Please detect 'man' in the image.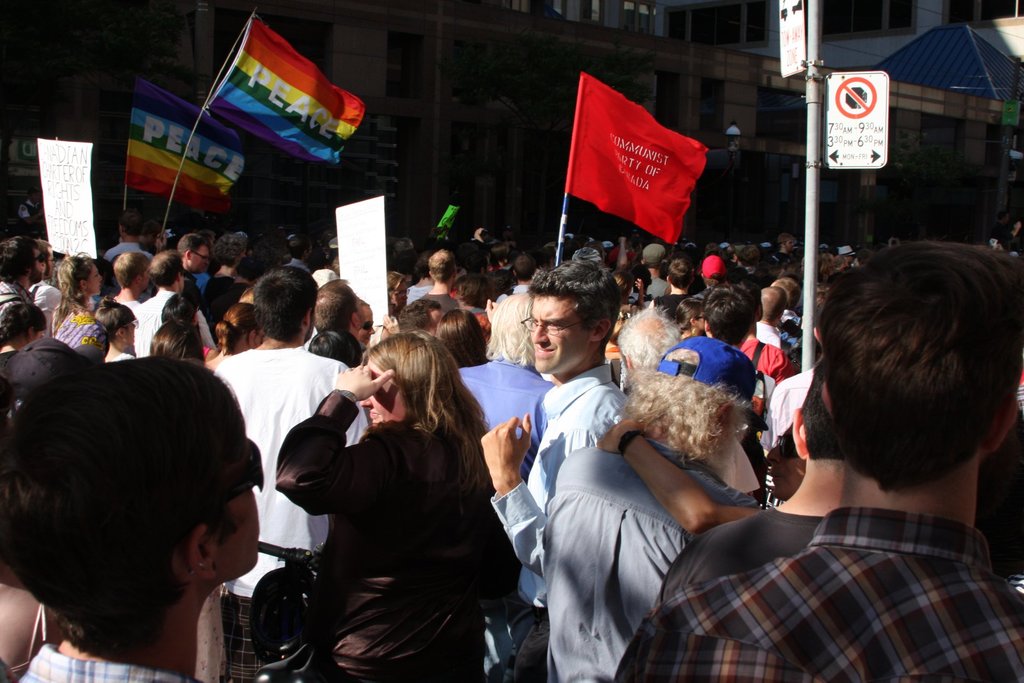
region(667, 265, 1023, 671).
